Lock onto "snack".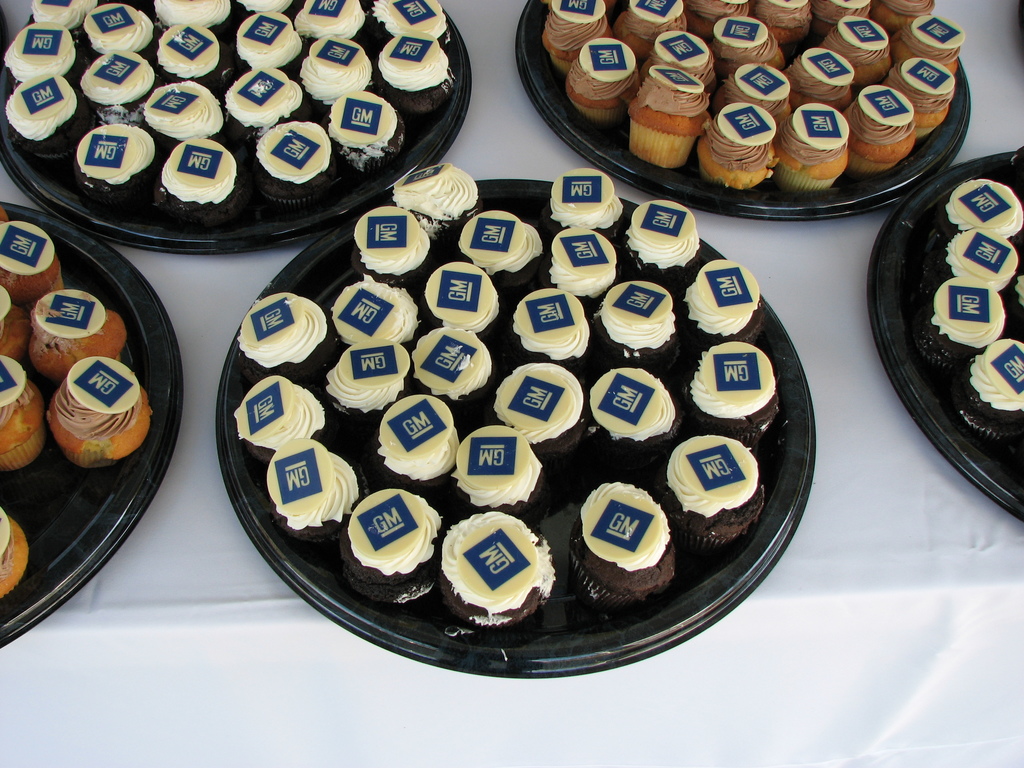
Locked: <bbox>140, 74, 223, 145</bbox>.
